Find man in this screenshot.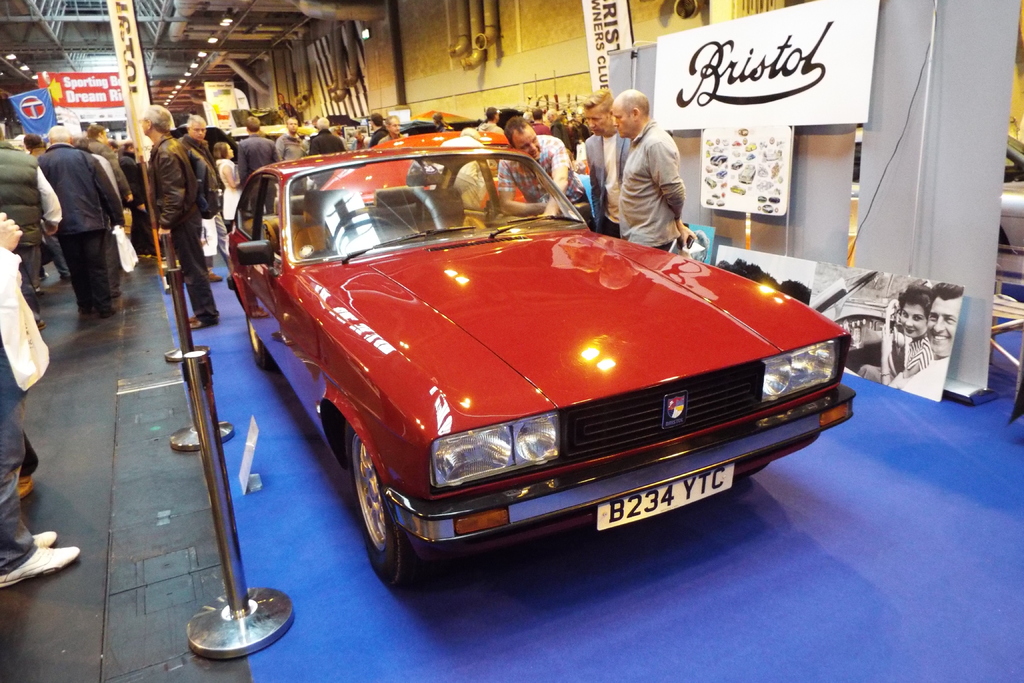
The bounding box for man is (left=0, top=126, right=59, bottom=329).
